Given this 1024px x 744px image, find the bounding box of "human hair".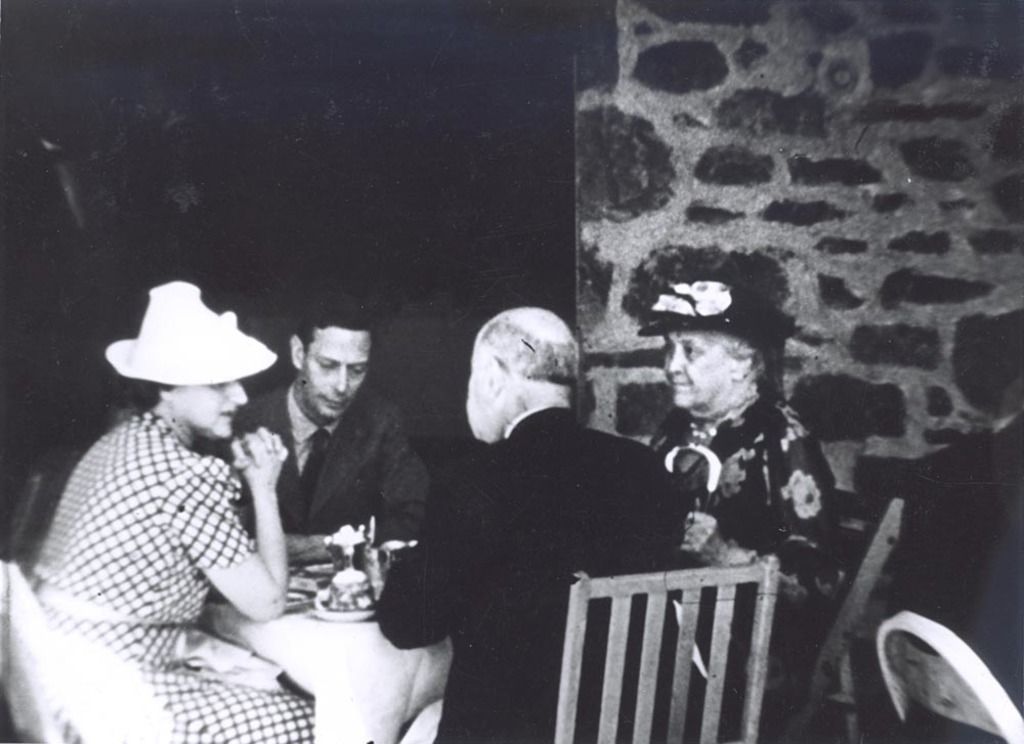
BBox(702, 331, 771, 388).
